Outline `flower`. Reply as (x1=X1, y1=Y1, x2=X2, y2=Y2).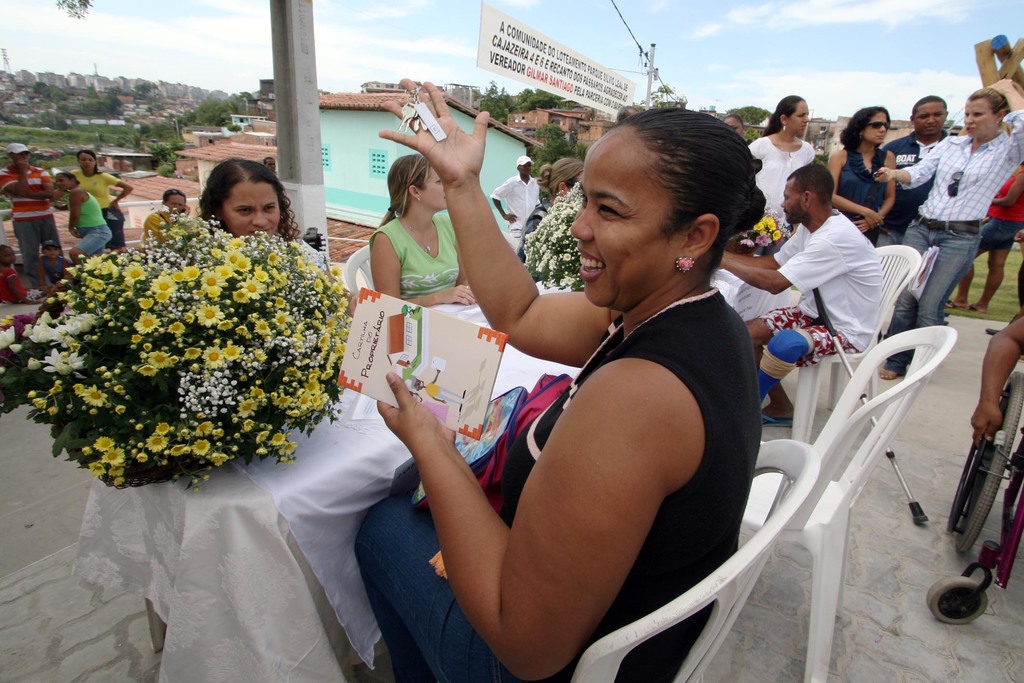
(x1=737, y1=229, x2=749, y2=237).
